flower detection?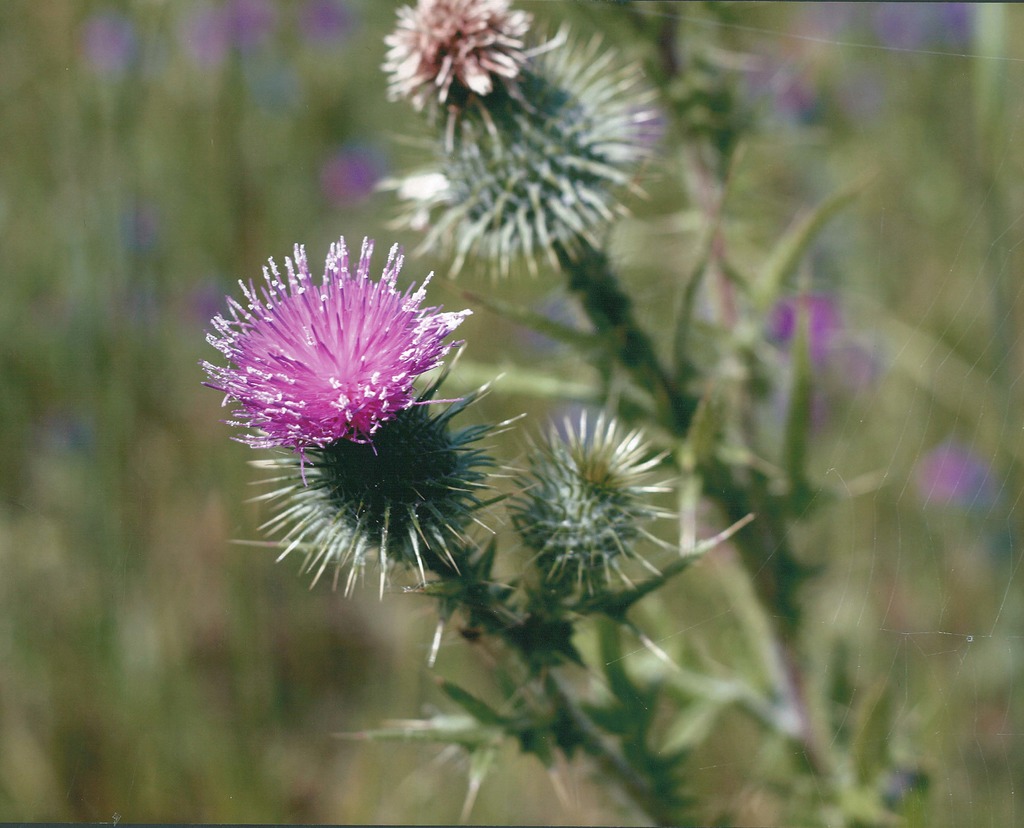
select_region(372, 17, 671, 288)
